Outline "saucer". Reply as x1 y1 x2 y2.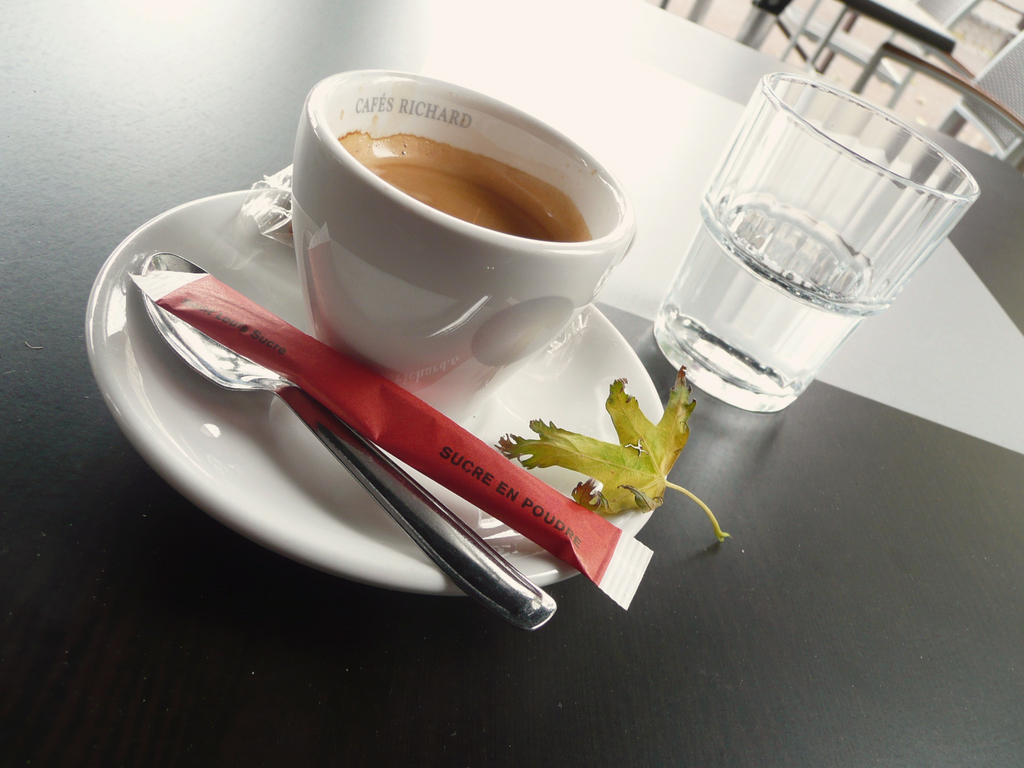
88 187 659 593.
